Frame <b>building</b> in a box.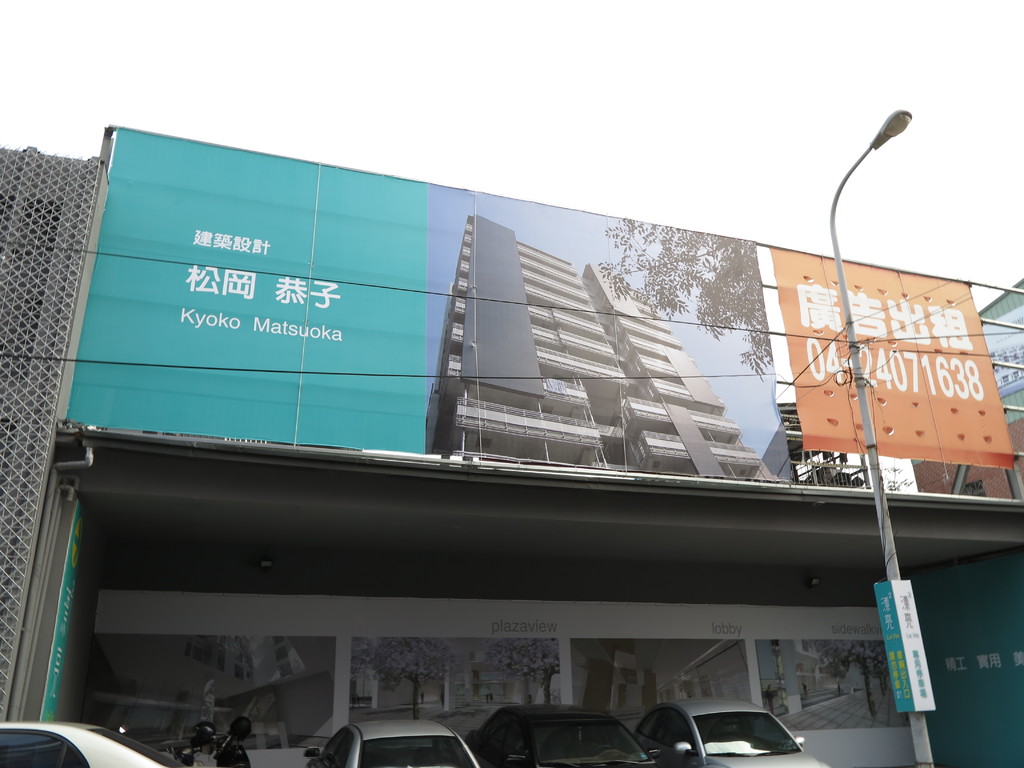
{"x1": 0, "y1": 125, "x2": 1023, "y2": 767}.
